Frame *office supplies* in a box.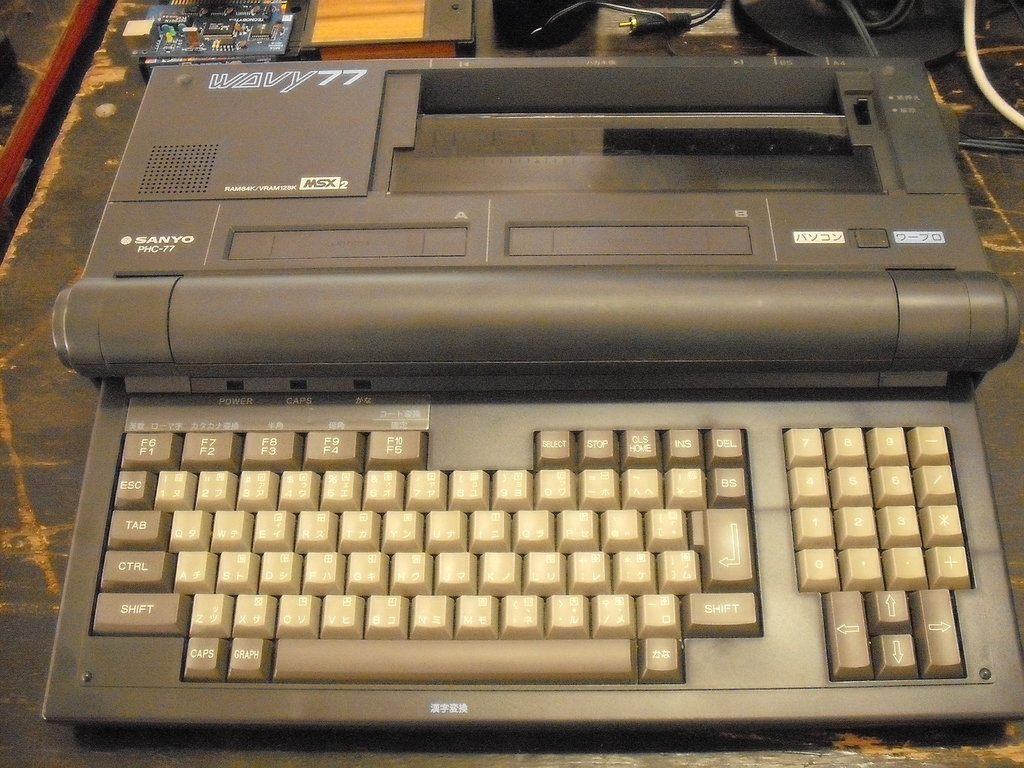
545 0 723 32.
